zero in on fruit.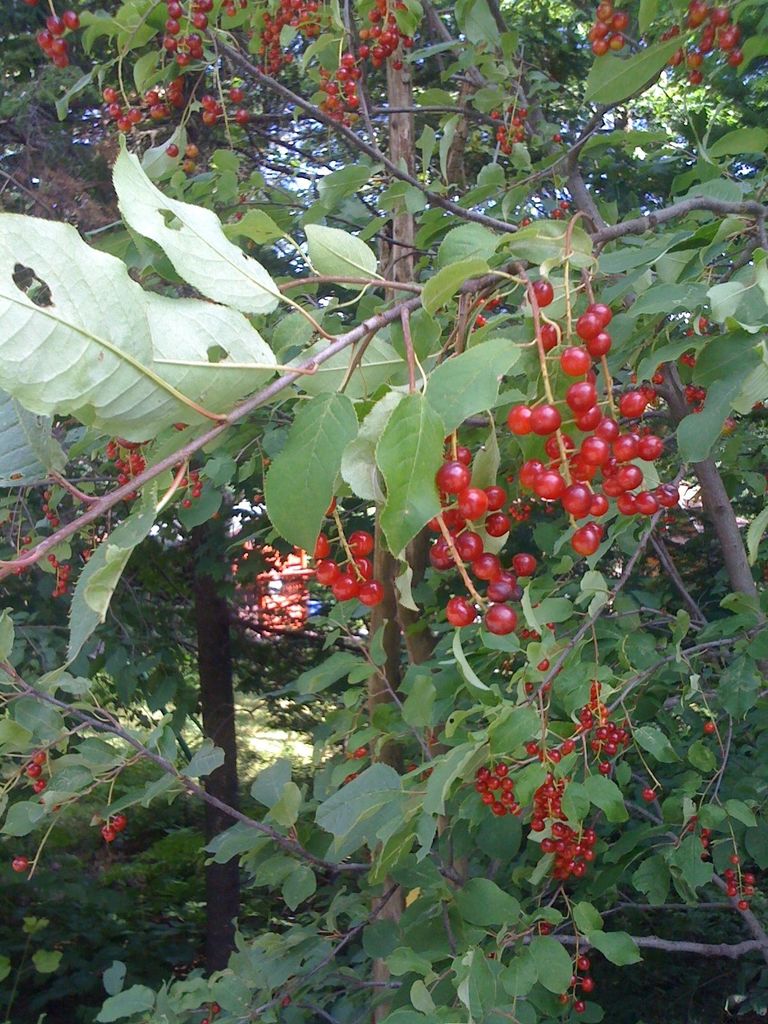
Zeroed in: 26:765:46:776.
